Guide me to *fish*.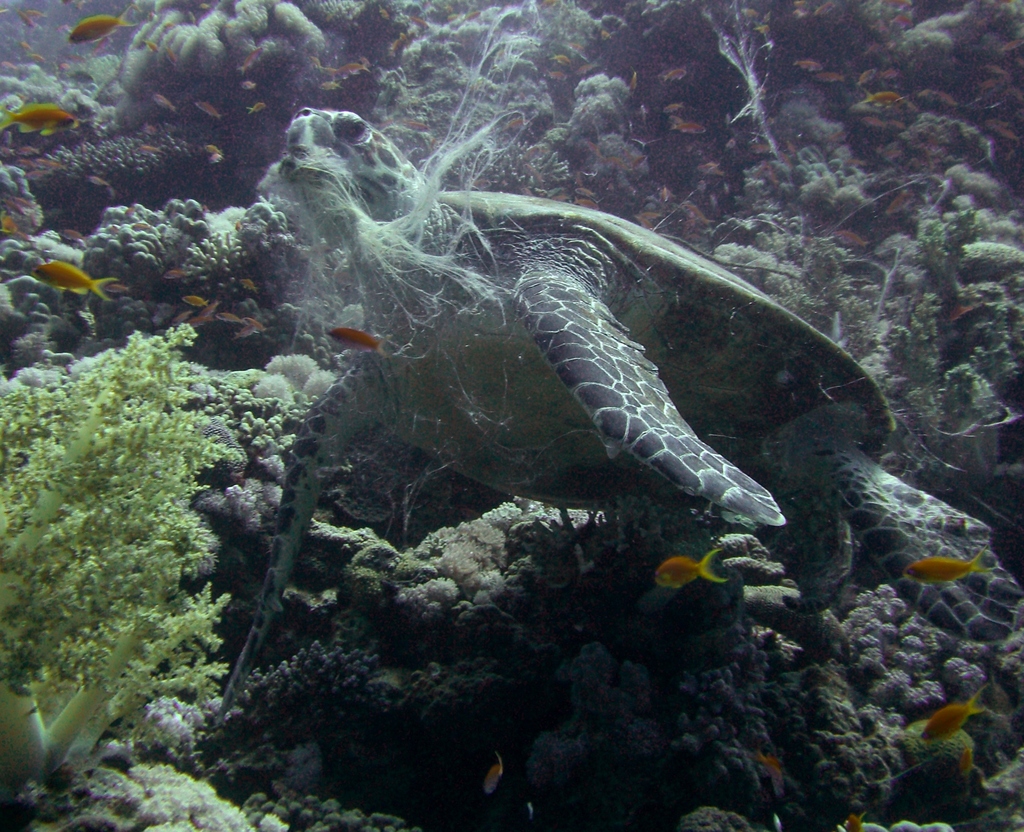
Guidance: select_region(68, 15, 138, 40).
